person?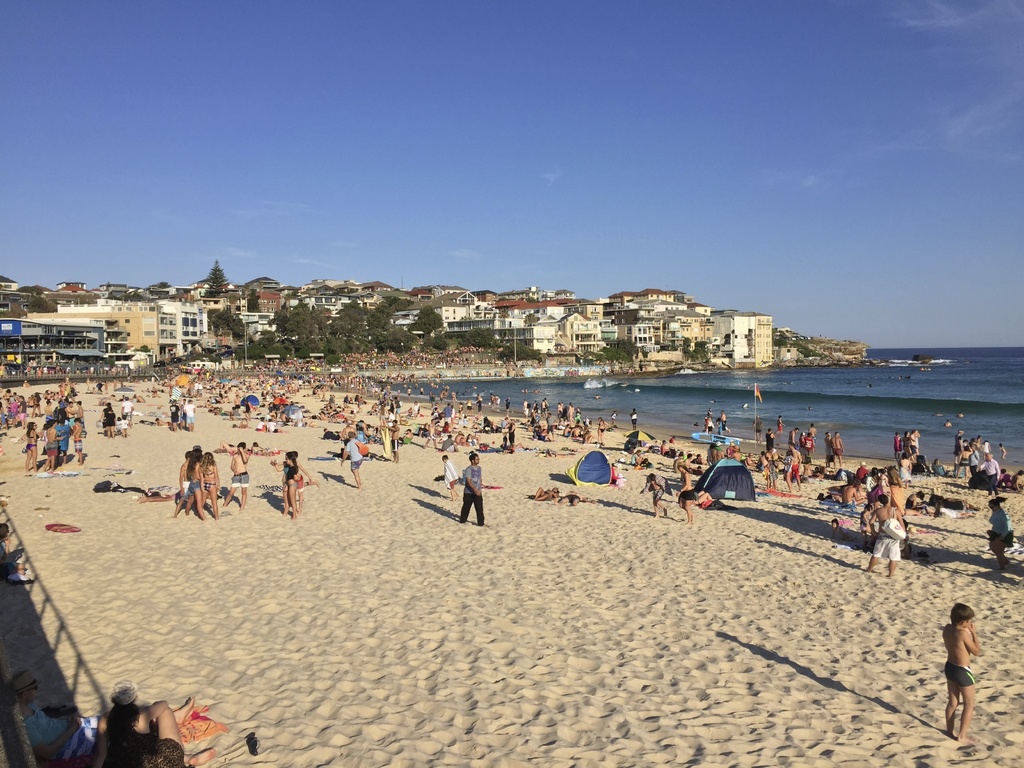
<bbox>9, 671, 194, 760</bbox>
